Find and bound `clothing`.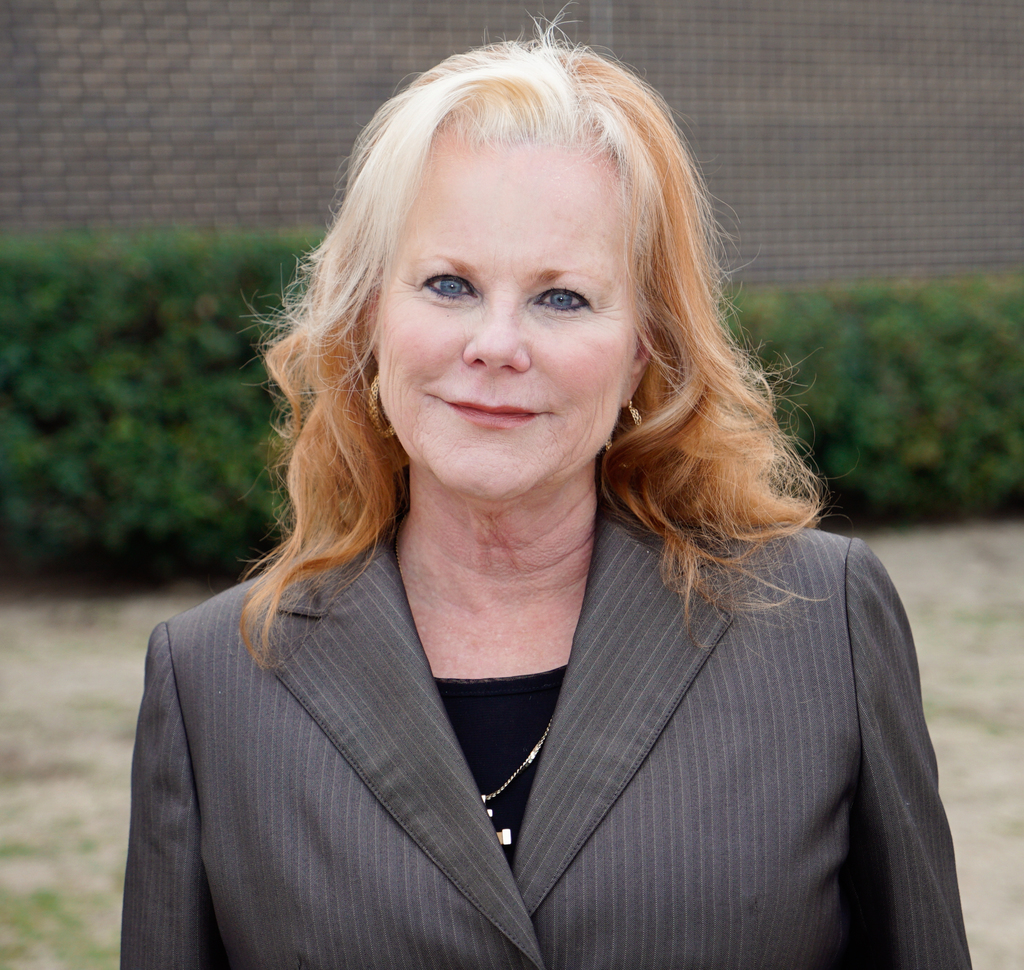
Bound: x1=140, y1=448, x2=935, y2=948.
